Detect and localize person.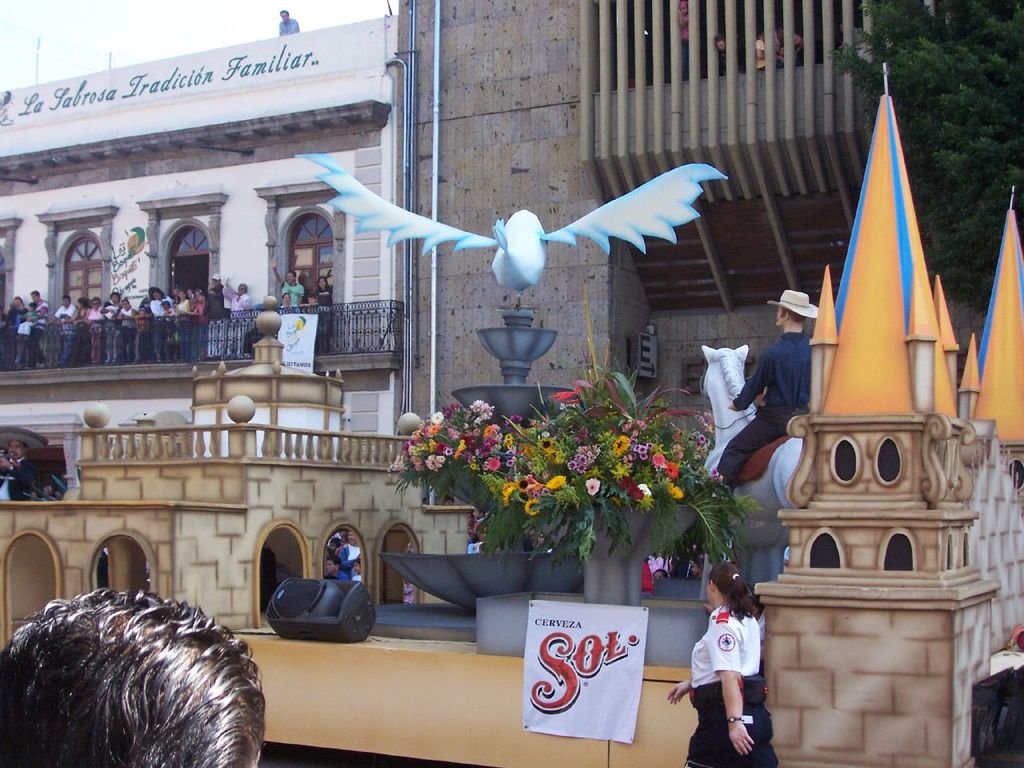
Localized at {"x1": 711, "y1": 288, "x2": 821, "y2": 498}.
